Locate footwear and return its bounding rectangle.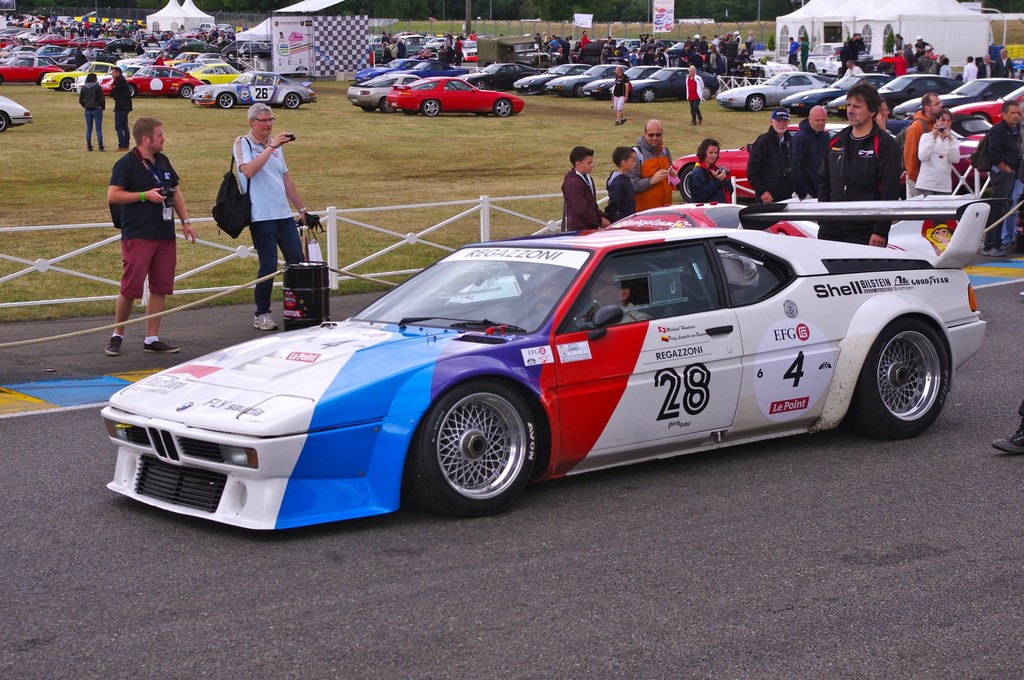
box(88, 145, 90, 151).
